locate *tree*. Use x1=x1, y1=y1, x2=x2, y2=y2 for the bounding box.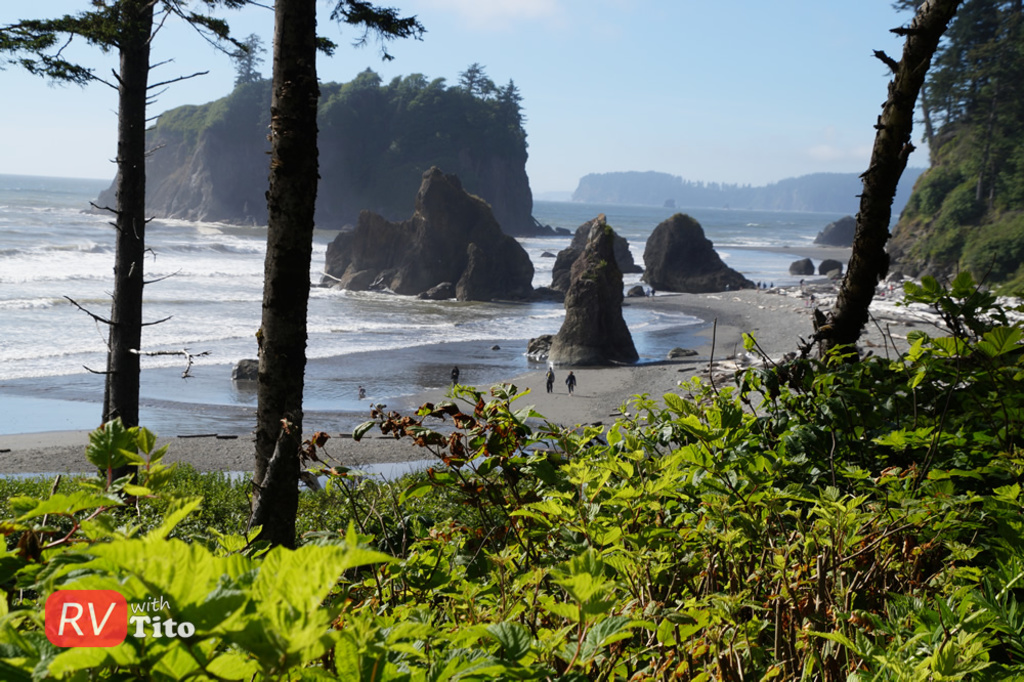
x1=0, y1=0, x2=336, y2=506.
